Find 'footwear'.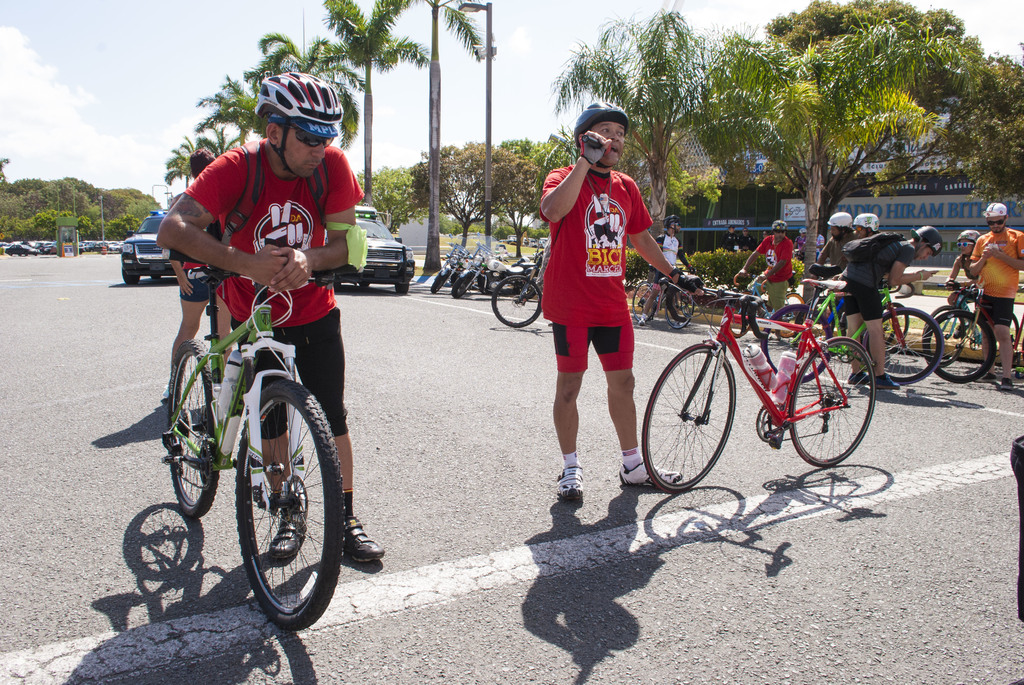
x1=618, y1=456, x2=681, y2=485.
